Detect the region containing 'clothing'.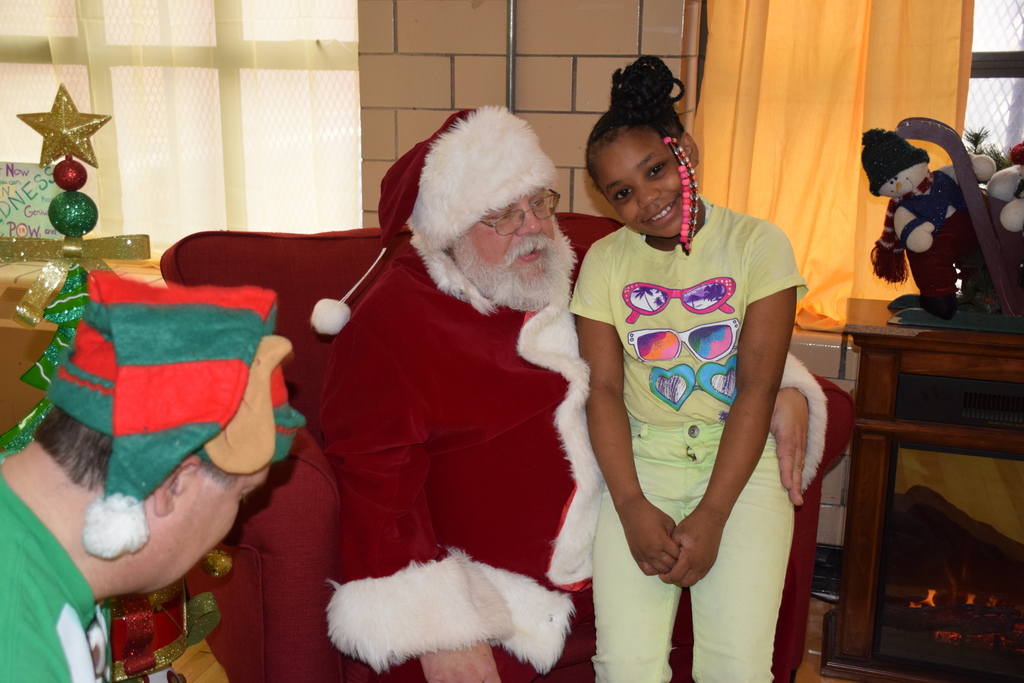
bbox=[319, 99, 865, 682].
